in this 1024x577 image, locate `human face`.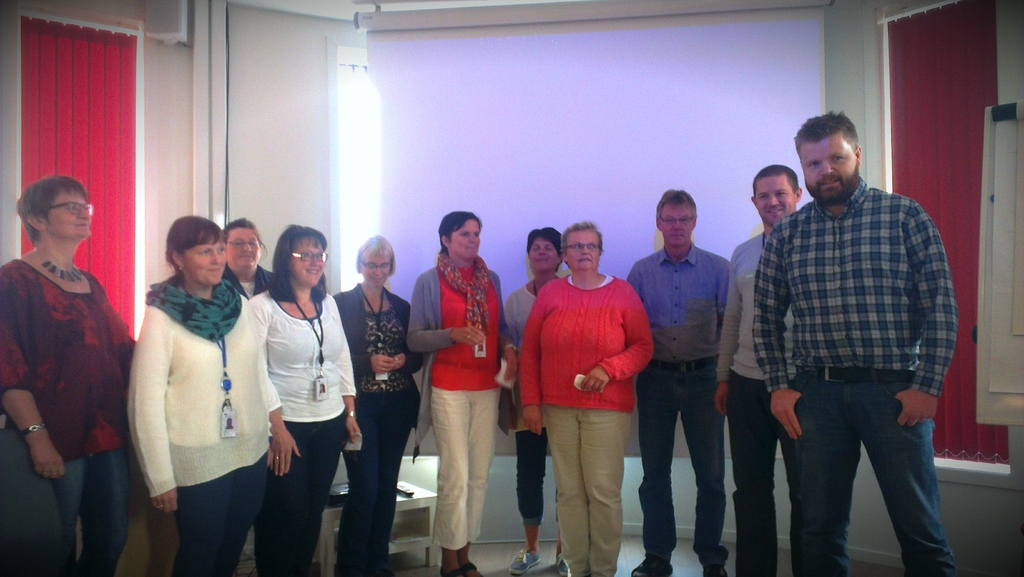
Bounding box: [x1=293, y1=239, x2=328, y2=291].
